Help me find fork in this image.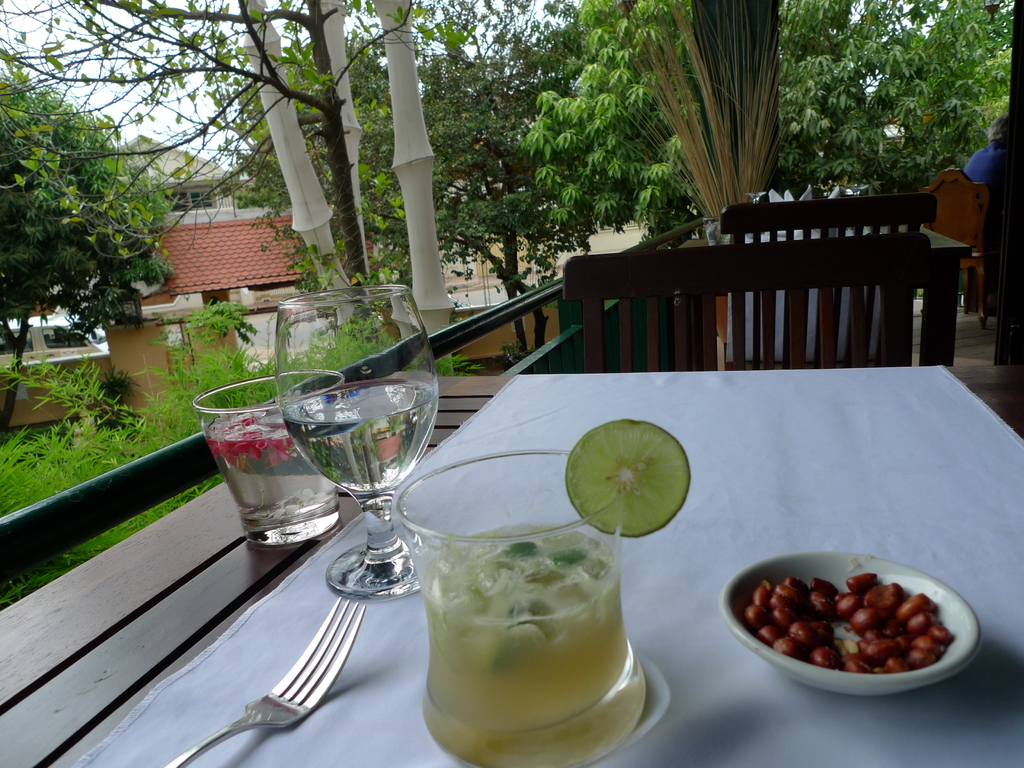
Found it: BBox(236, 555, 392, 740).
